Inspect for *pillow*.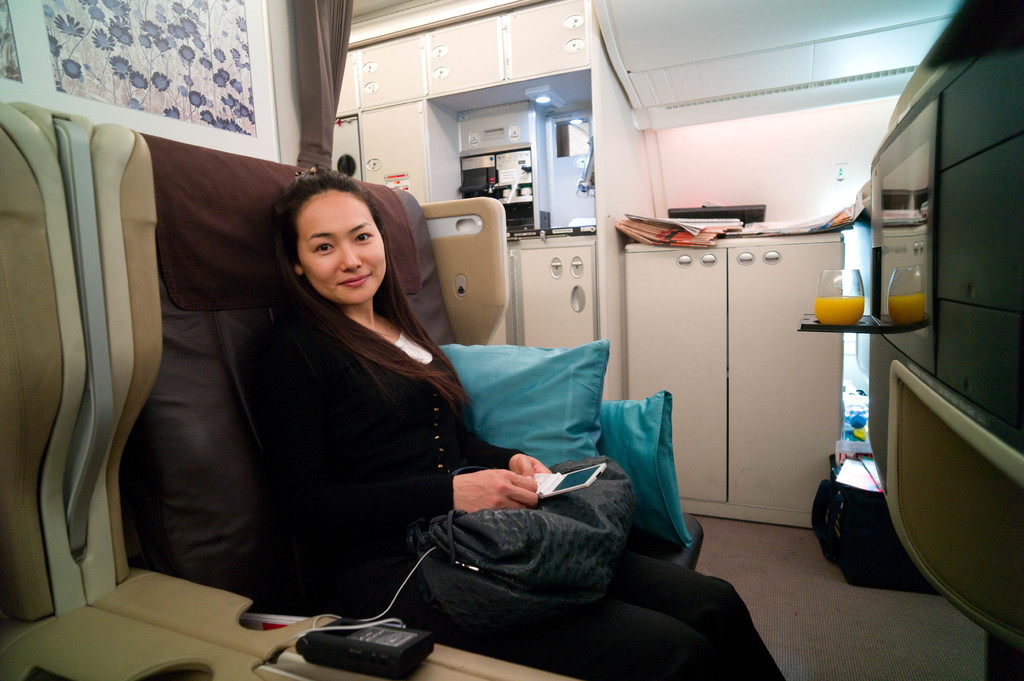
Inspection: bbox(435, 340, 604, 474).
